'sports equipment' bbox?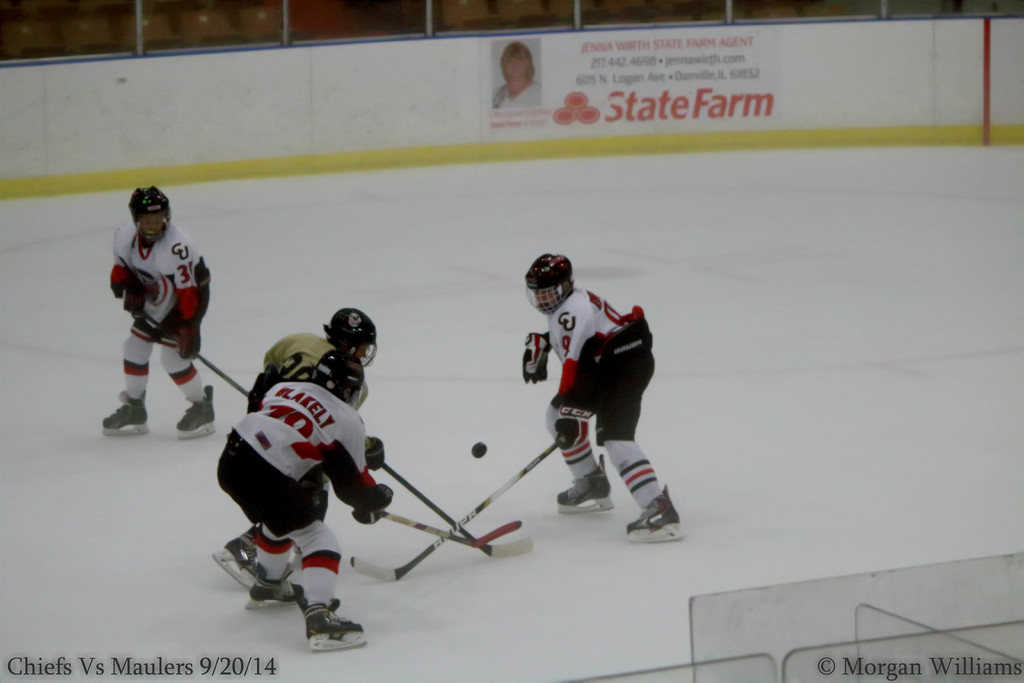
{"left": 557, "top": 450, "right": 611, "bottom": 514}
